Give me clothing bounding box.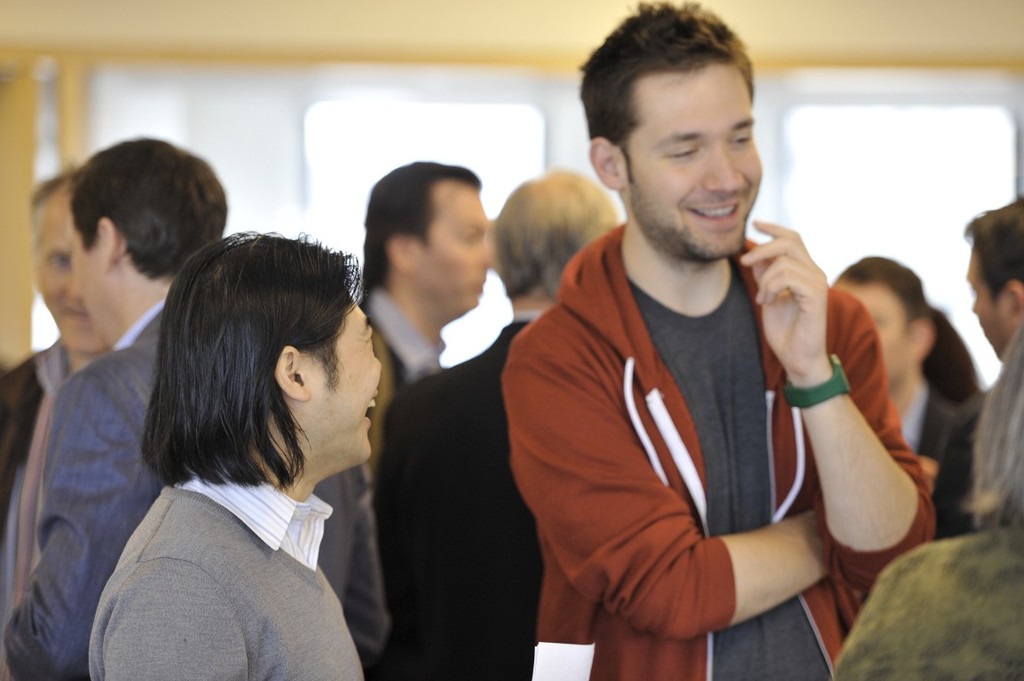
region(0, 341, 75, 528).
